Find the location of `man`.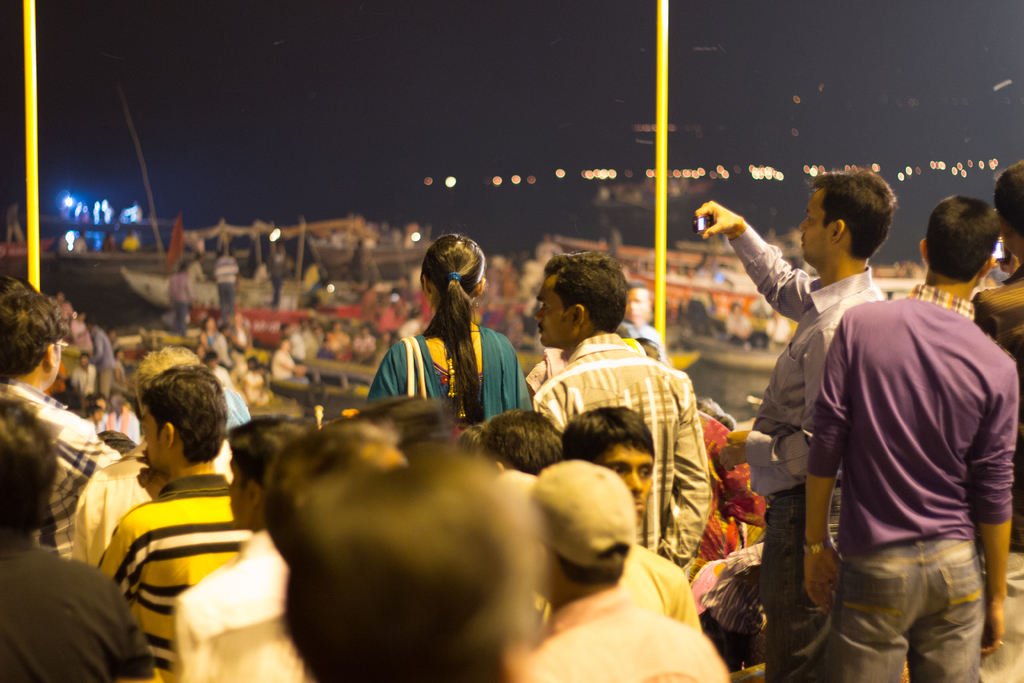
Location: (left=620, top=279, right=666, bottom=359).
